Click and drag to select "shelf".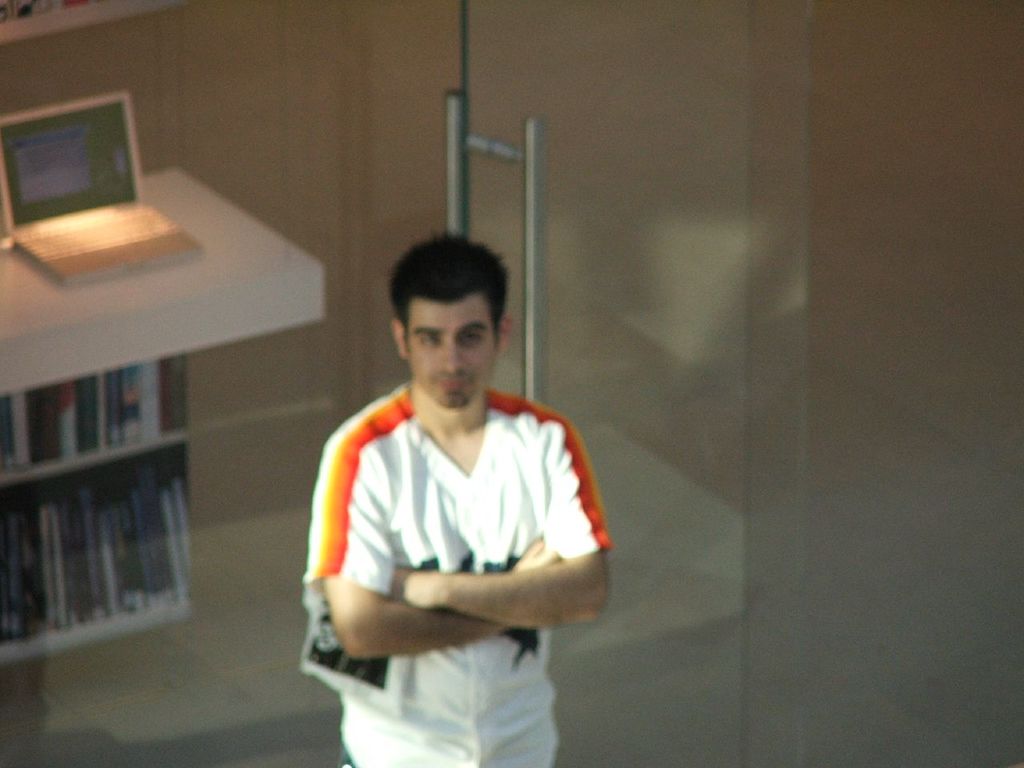
Selection: 0, 356, 208, 676.
